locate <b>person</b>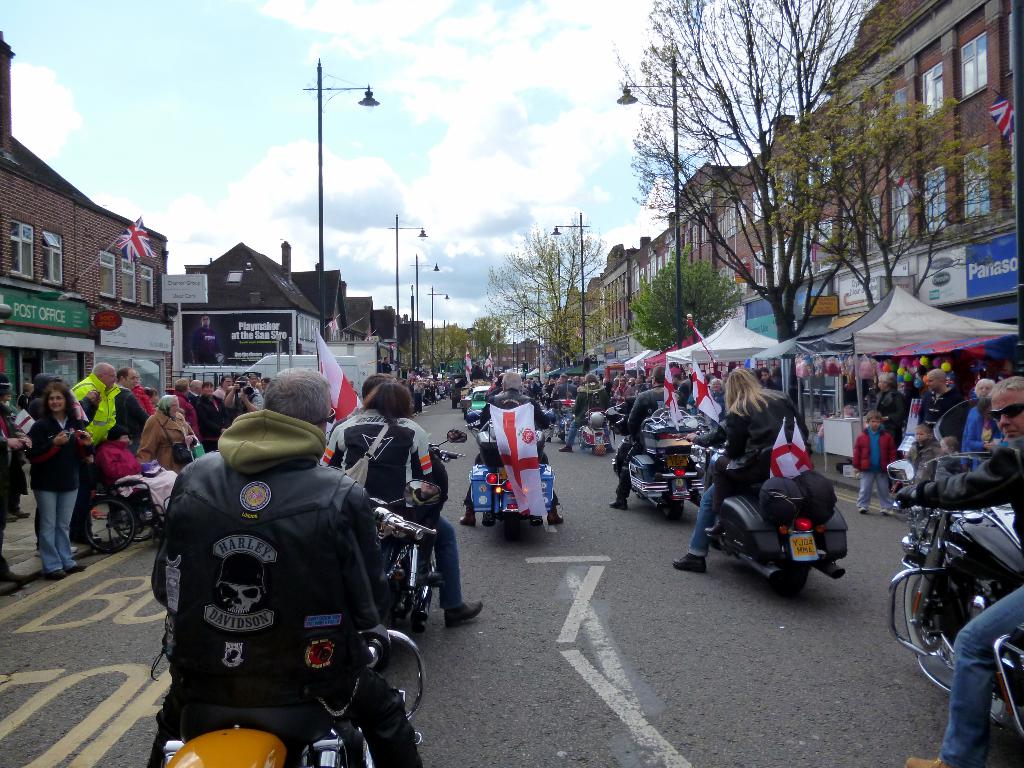
[x1=117, y1=369, x2=148, y2=451]
